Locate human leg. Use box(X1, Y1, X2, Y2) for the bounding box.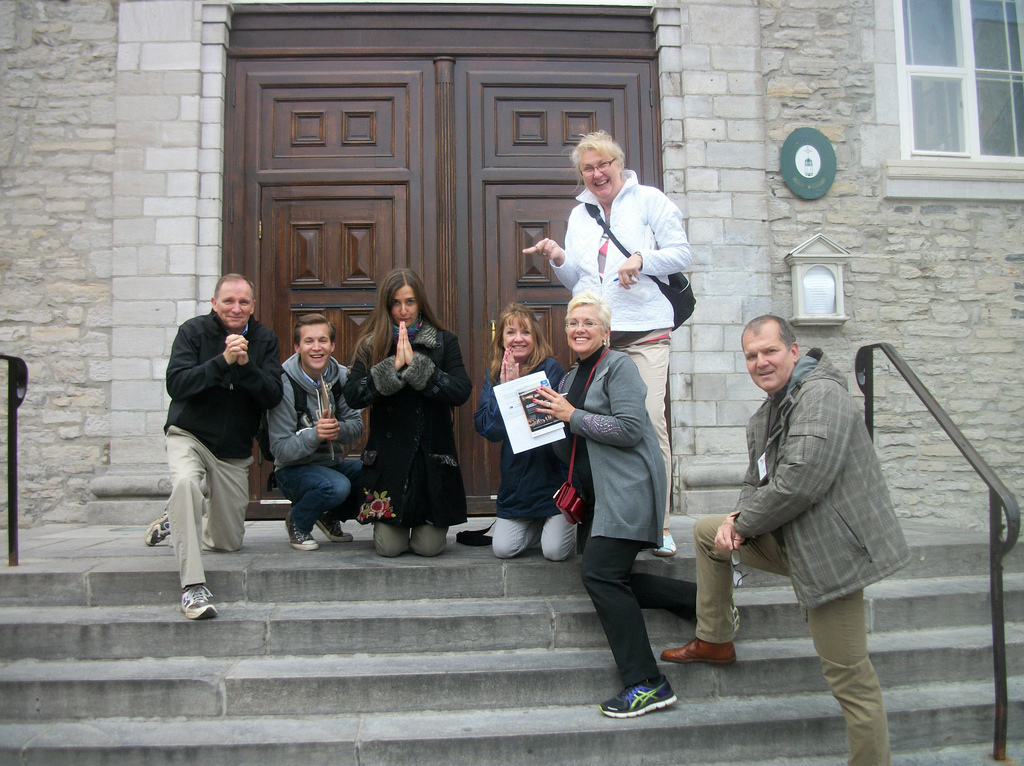
box(276, 467, 353, 551).
